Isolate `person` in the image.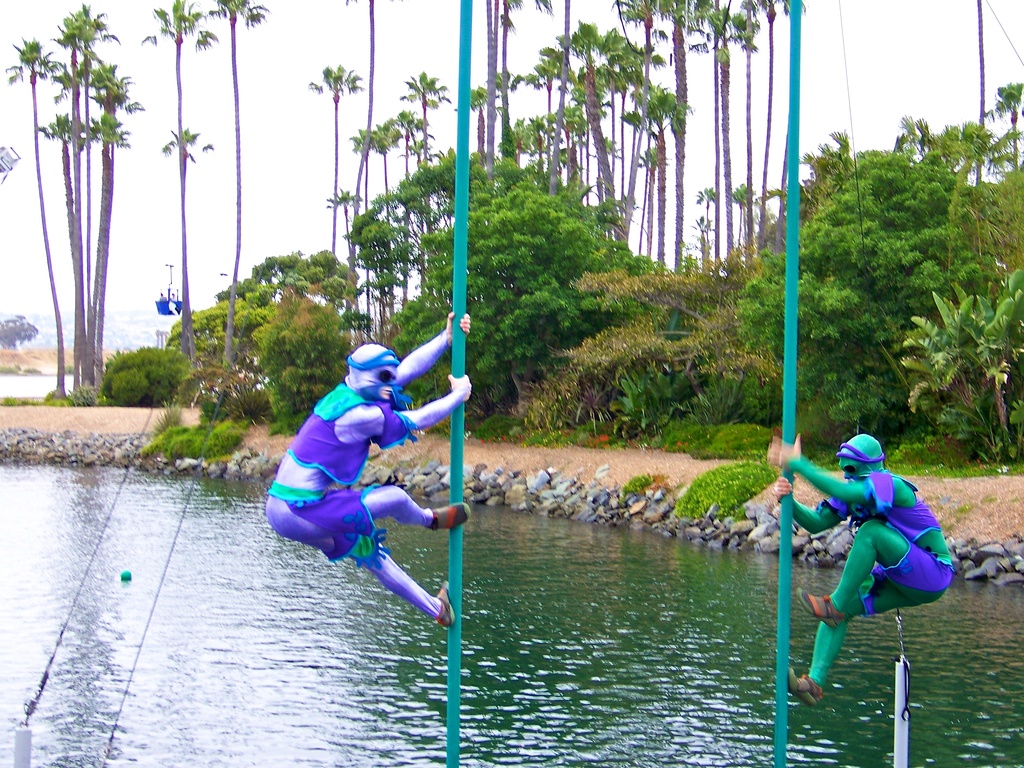
Isolated region: (left=766, top=426, right=957, bottom=704).
